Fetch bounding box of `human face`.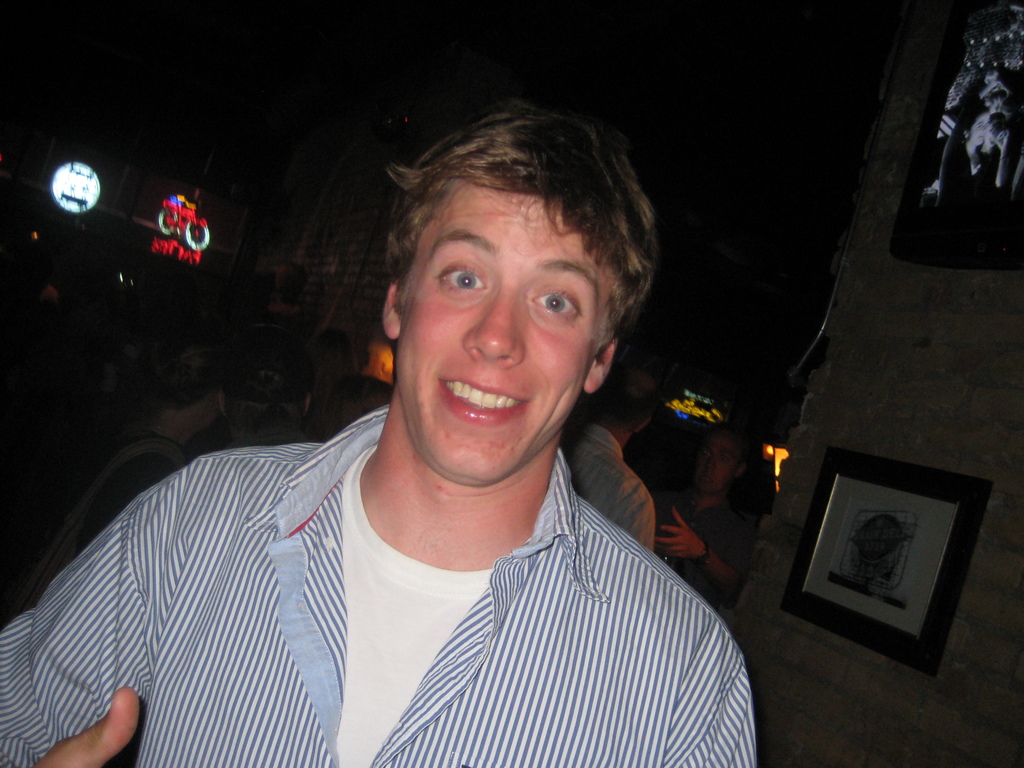
Bbox: 400, 180, 605, 478.
